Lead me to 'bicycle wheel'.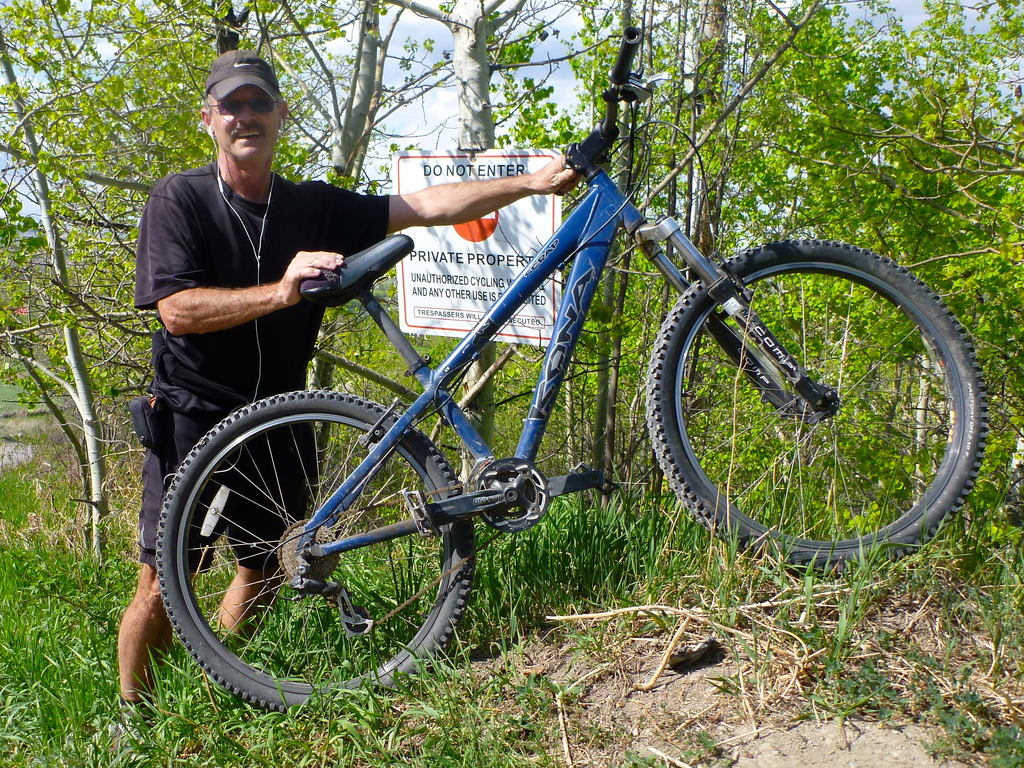
Lead to (663,220,975,596).
